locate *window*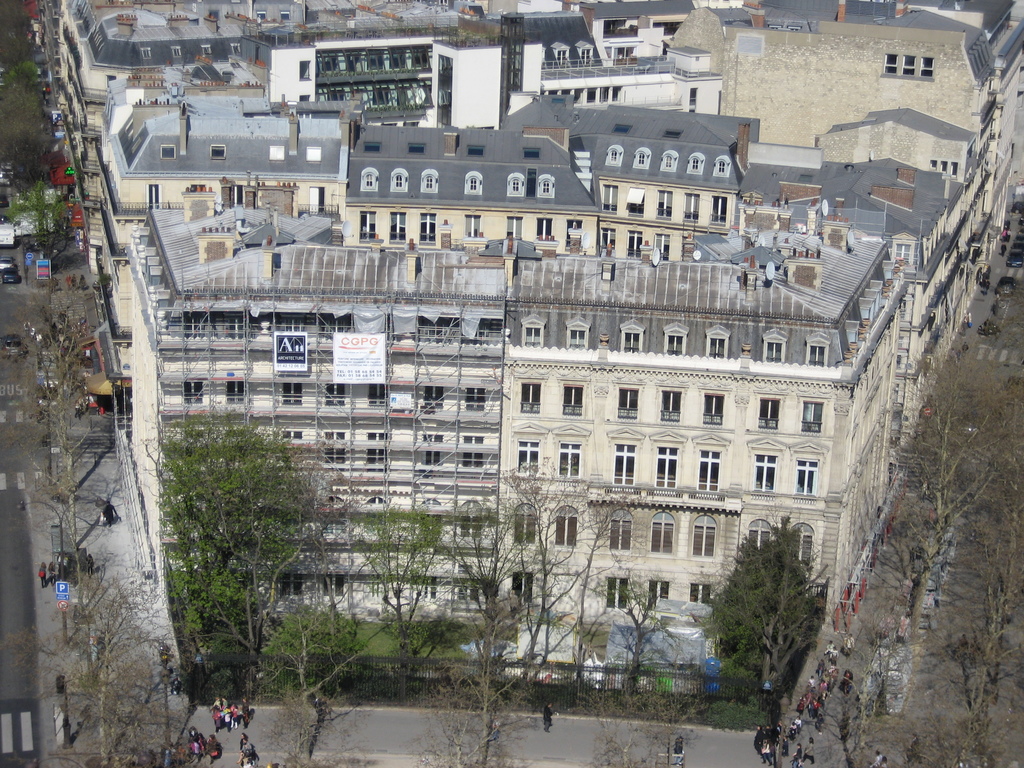
bbox=(456, 579, 483, 601)
